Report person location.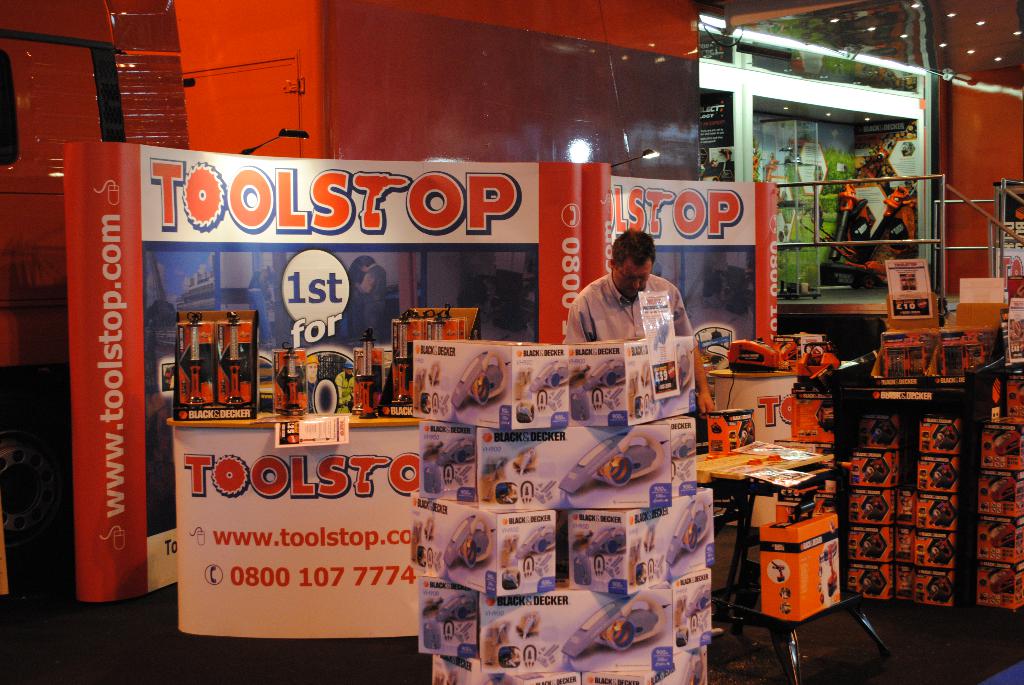
Report: select_region(142, 317, 157, 387).
